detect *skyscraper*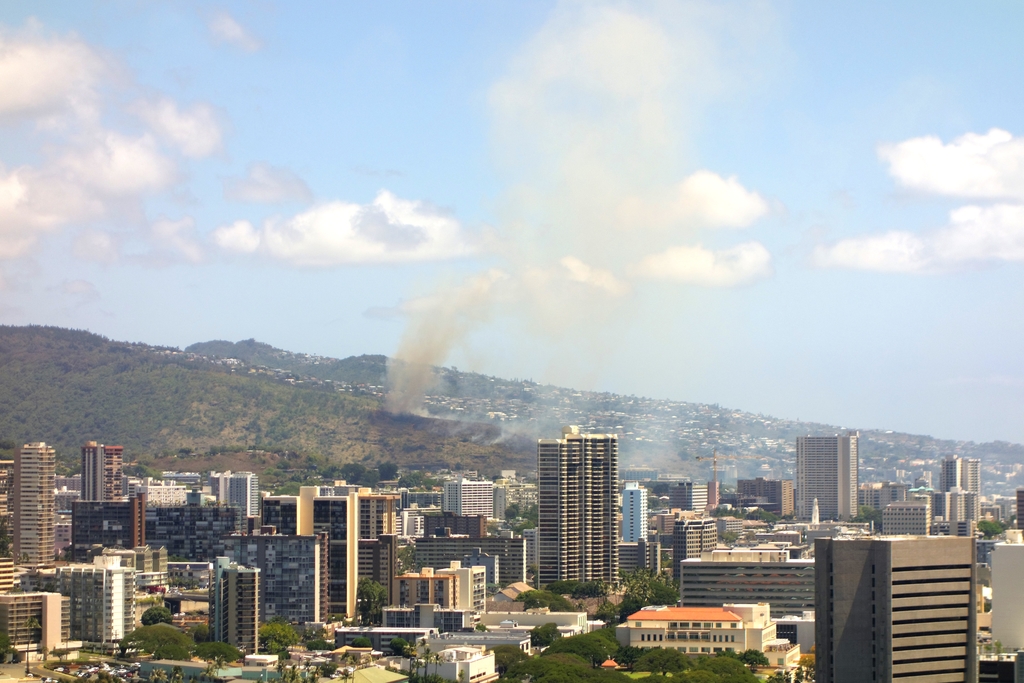
BBox(529, 418, 634, 588)
